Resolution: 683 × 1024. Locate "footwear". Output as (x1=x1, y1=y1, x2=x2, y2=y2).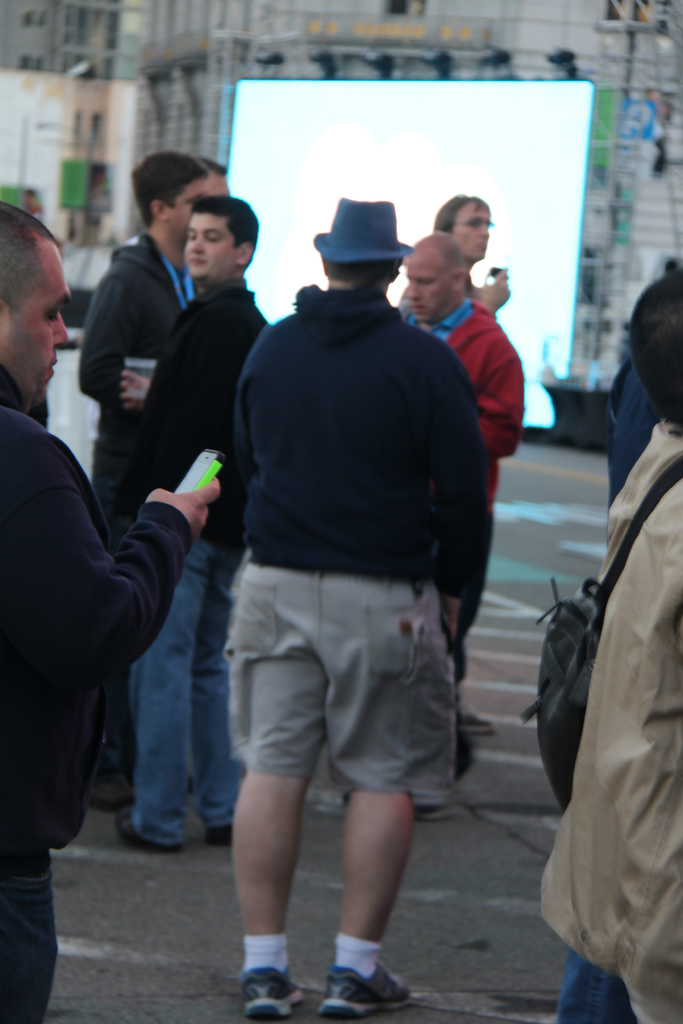
(x1=318, y1=959, x2=406, y2=1015).
